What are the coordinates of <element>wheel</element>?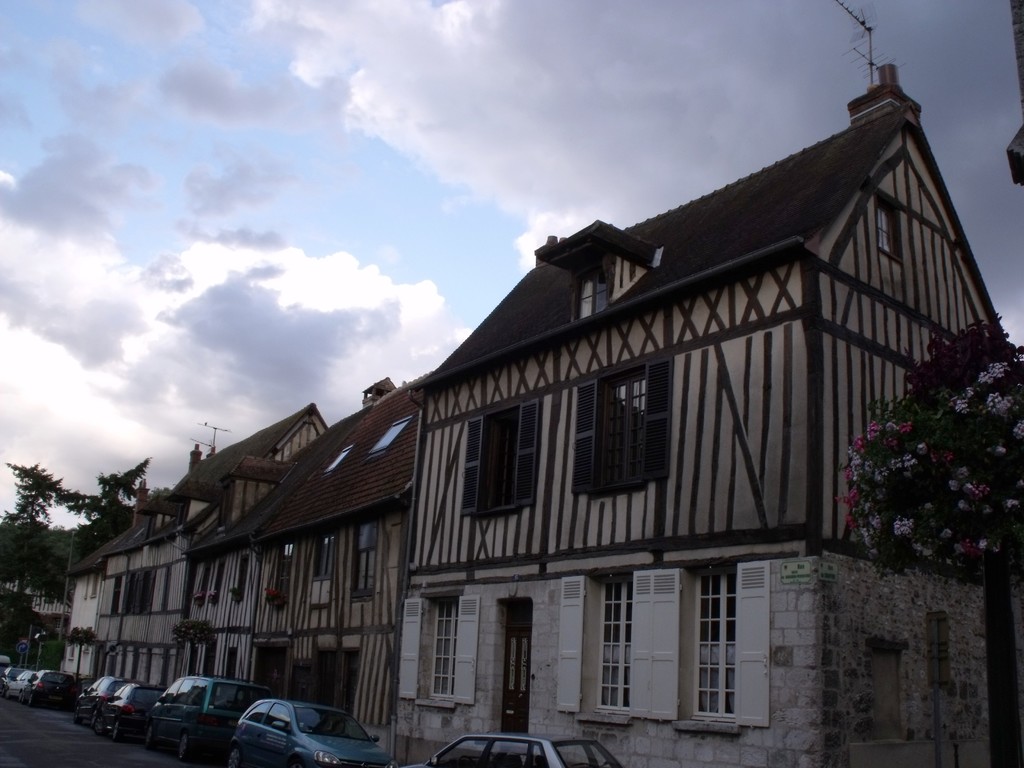
pyautogui.locateOnScreen(19, 691, 22, 700).
